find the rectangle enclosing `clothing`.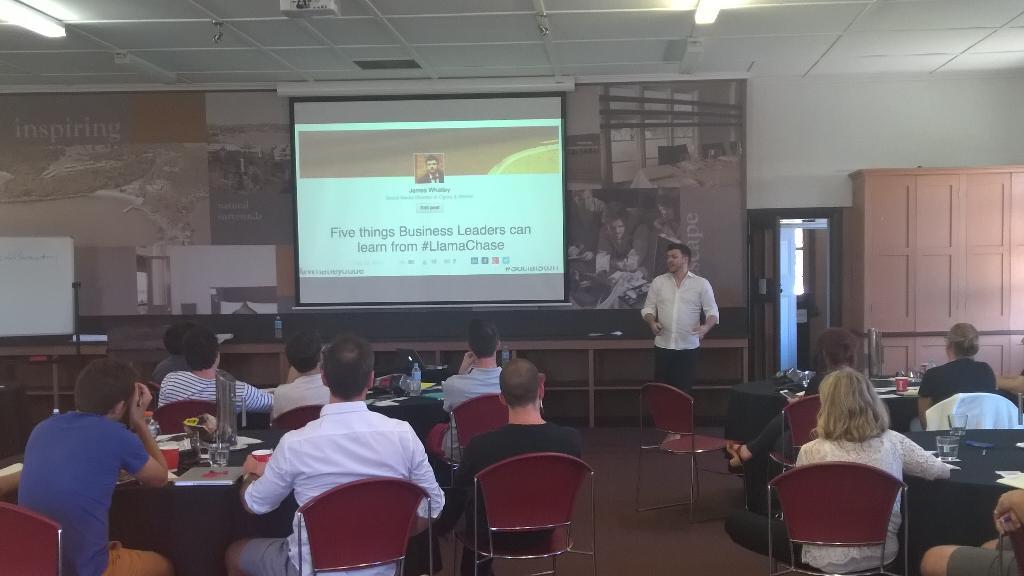
left=753, top=372, right=821, bottom=482.
